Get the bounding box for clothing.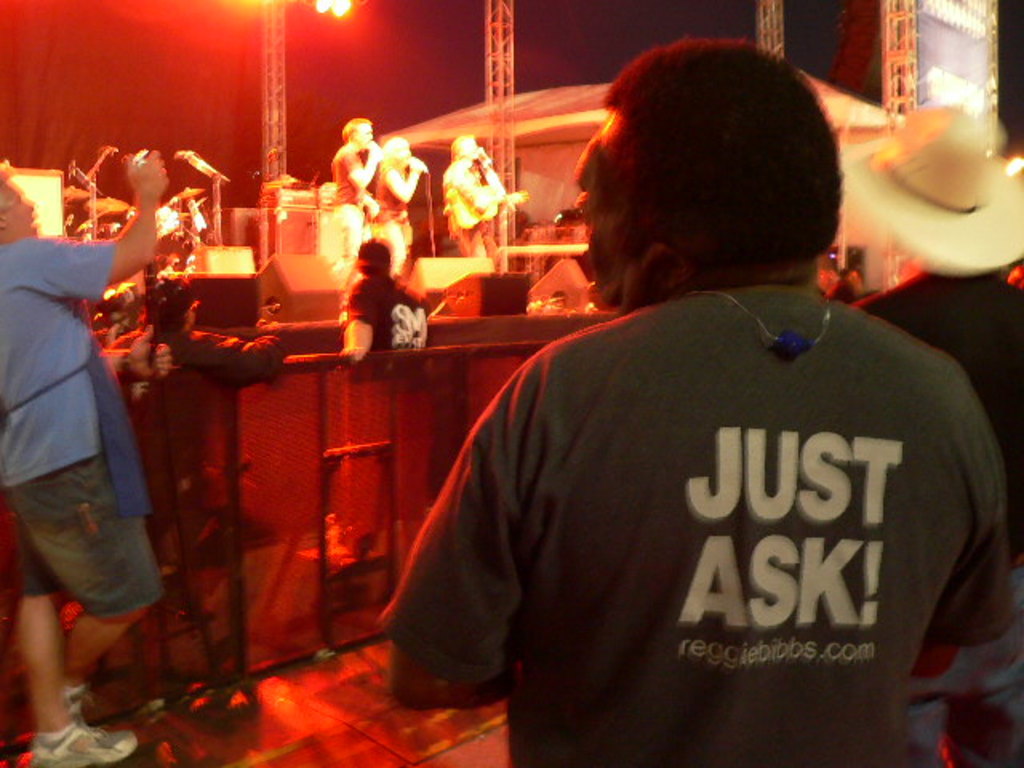
box=[122, 317, 283, 562].
